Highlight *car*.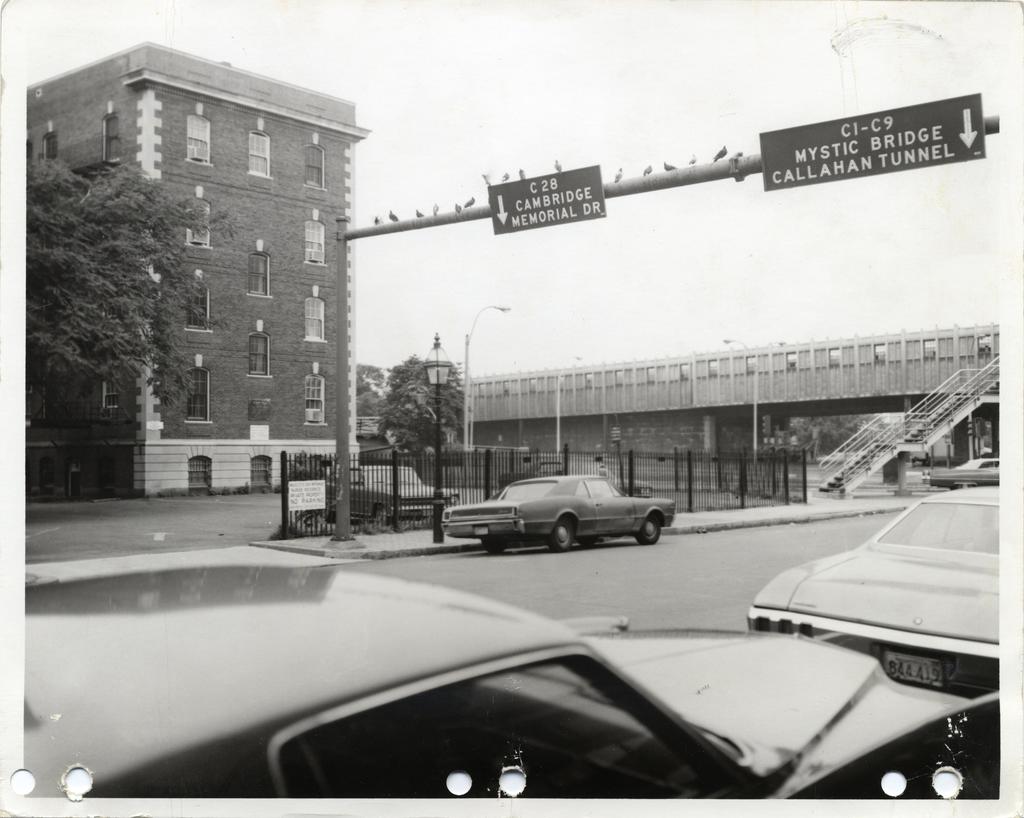
Highlighted region: 739/483/1000/705.
